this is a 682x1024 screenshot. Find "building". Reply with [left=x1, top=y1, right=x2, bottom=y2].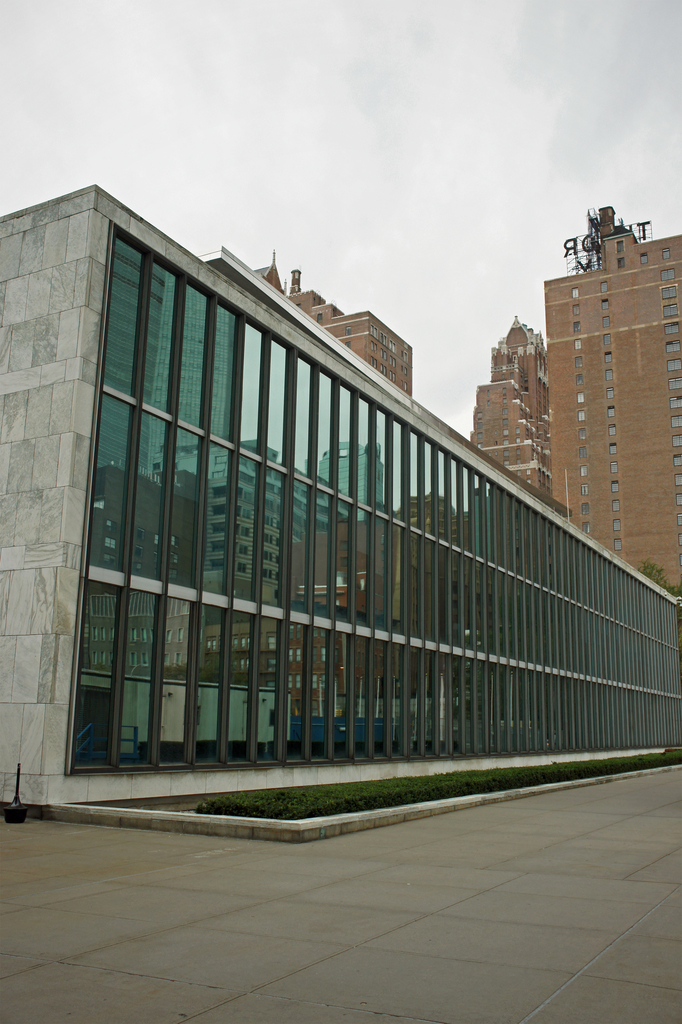
[left=249, top=248, right=412, bottom=398].
